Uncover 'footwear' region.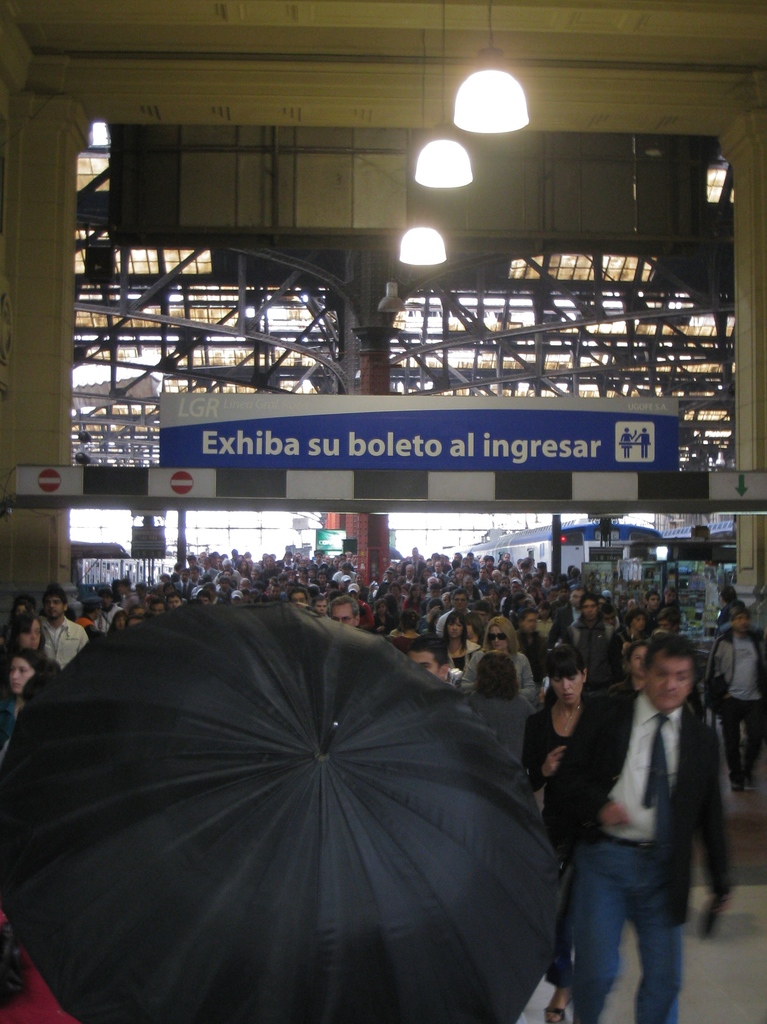
Uncovered: (544,993,577,1023).
